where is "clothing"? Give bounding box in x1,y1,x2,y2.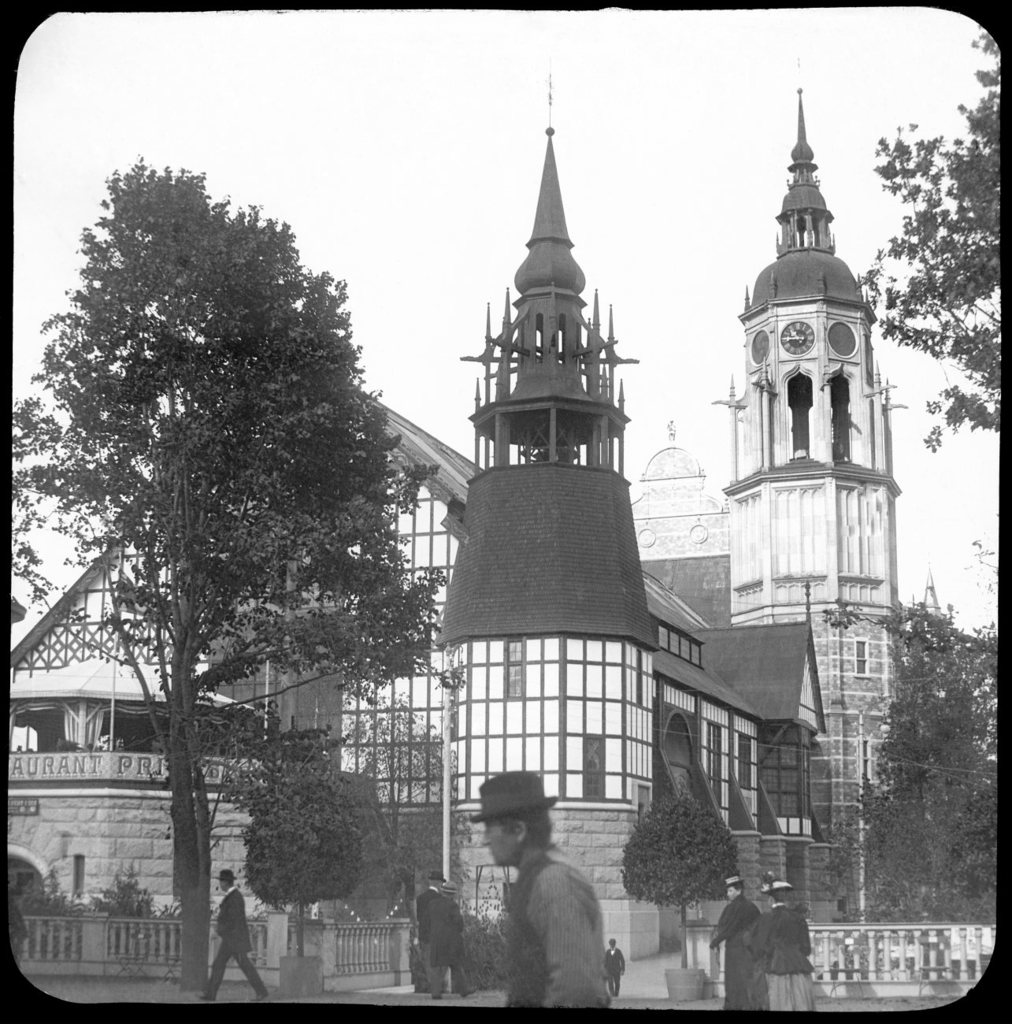
714,881,765,1016.
